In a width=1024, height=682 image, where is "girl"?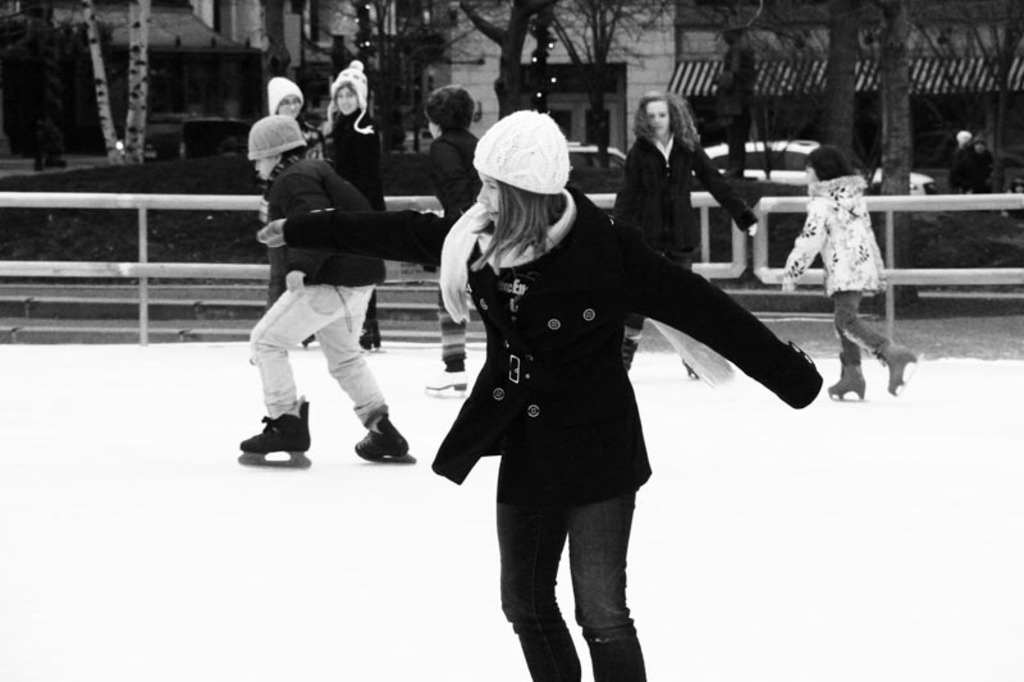
crop(609, 84, 756, 376).
